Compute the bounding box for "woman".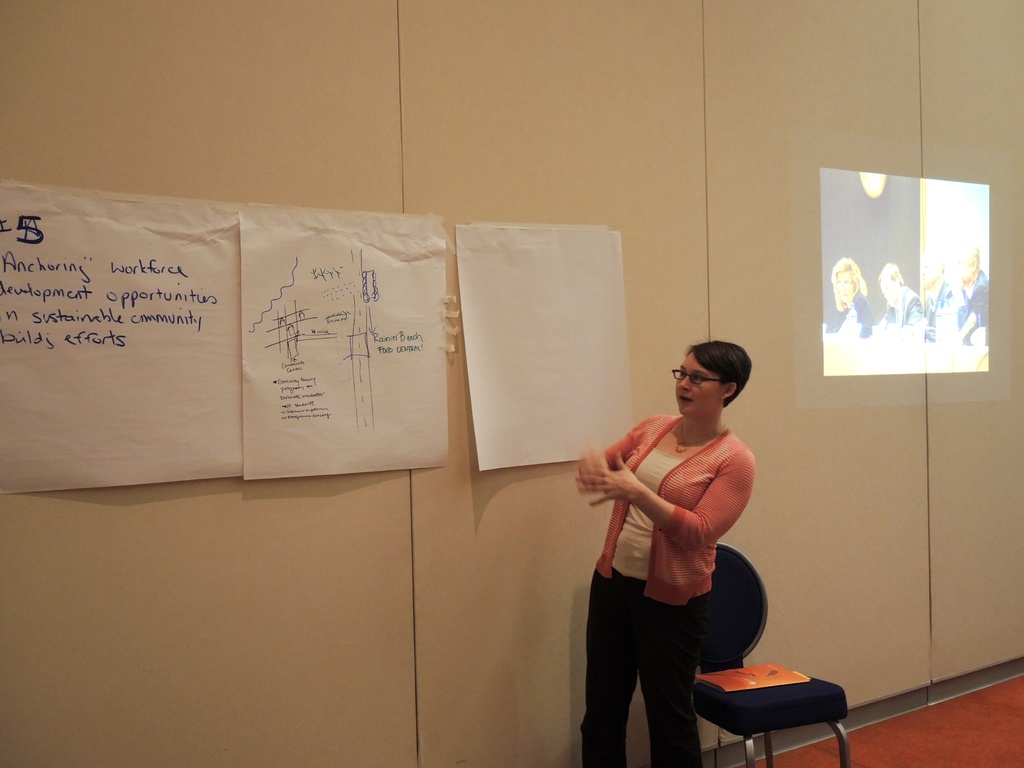
x1=821, y1=257, x2=871, y2=336.
